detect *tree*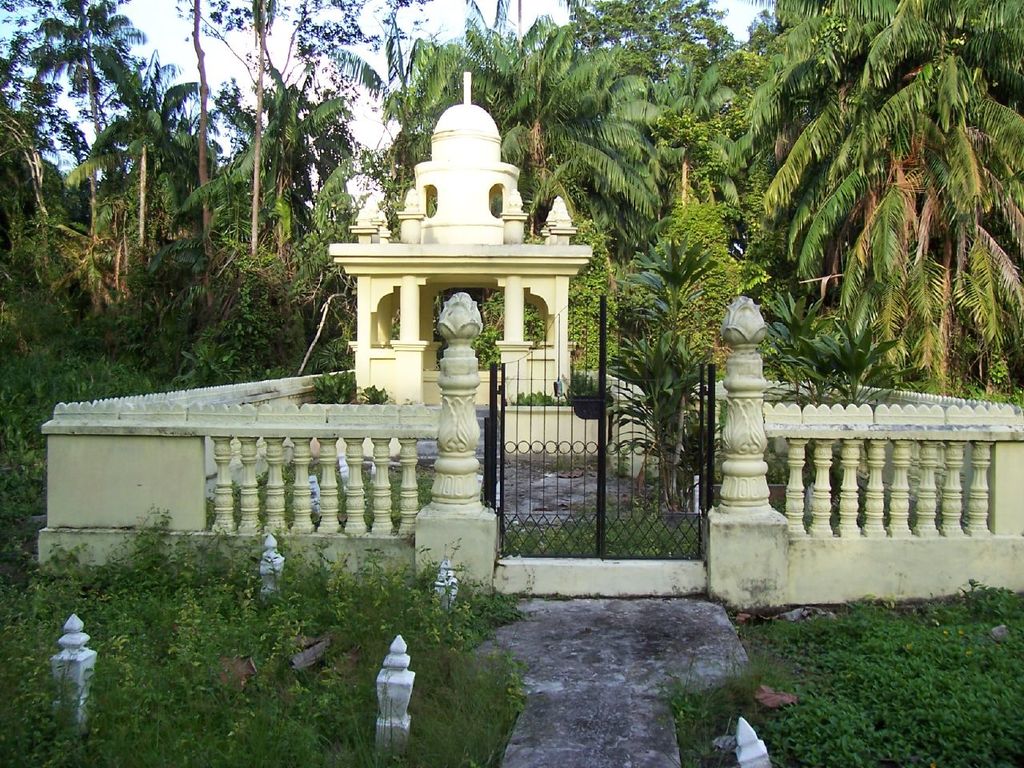
754, 31, 1023, 397
